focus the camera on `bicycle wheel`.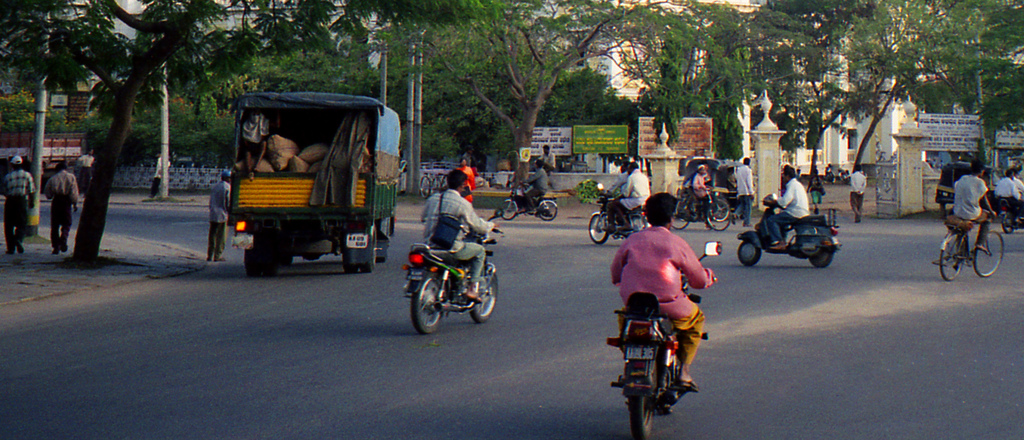
Focus region: <region>672, 197, 691, 231</region>.
